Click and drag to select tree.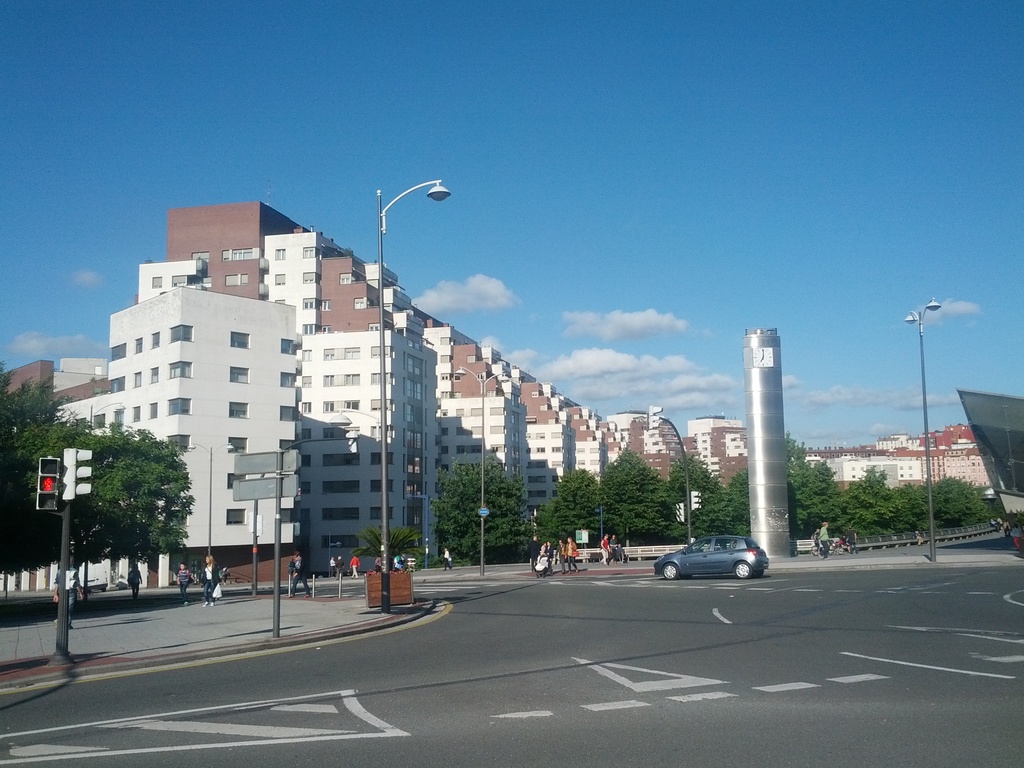
Selection: 537, 466, 620, 561.
